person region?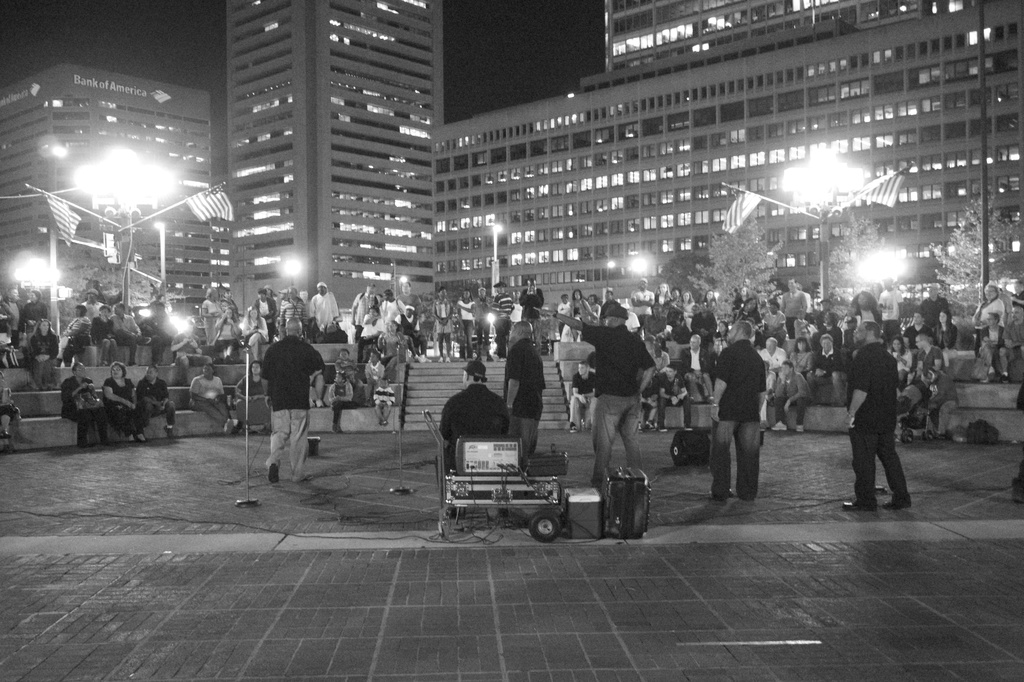
(x1=847, y1=323, x2=907, y2=510)
